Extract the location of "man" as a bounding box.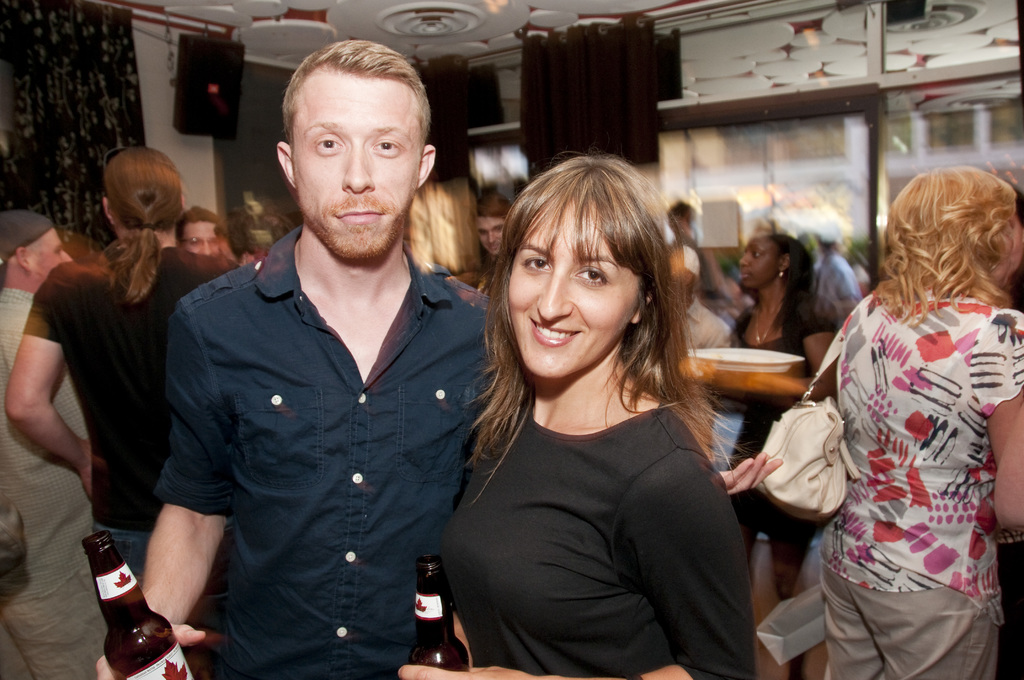
crop(177, 199, 220, 257).
